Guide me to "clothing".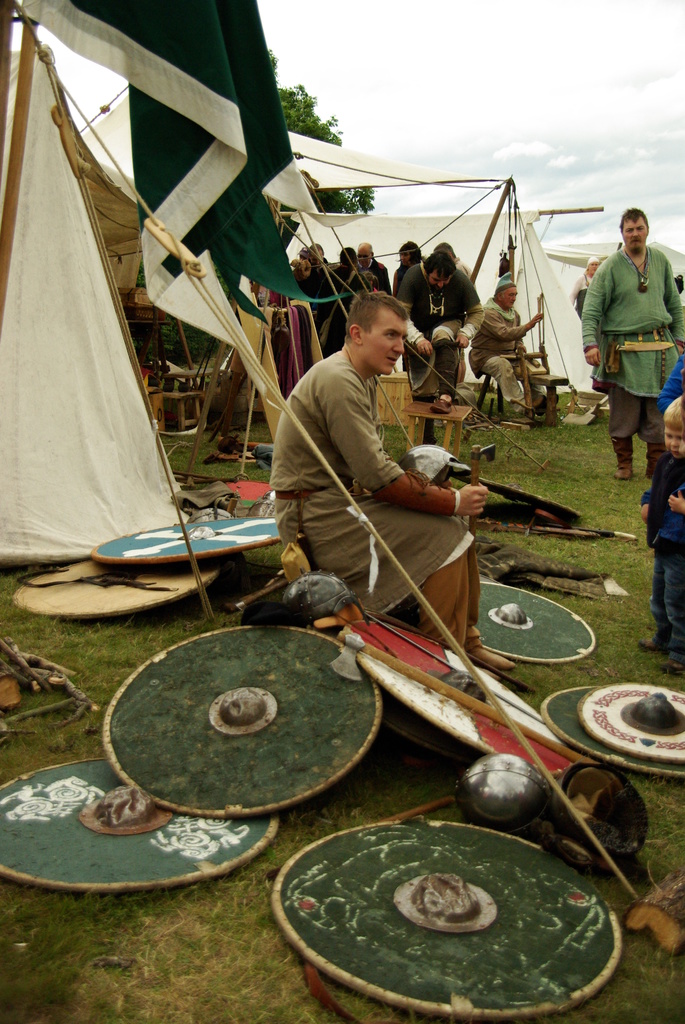
Guidance: <region>393, 264, 484, 446</region>.
